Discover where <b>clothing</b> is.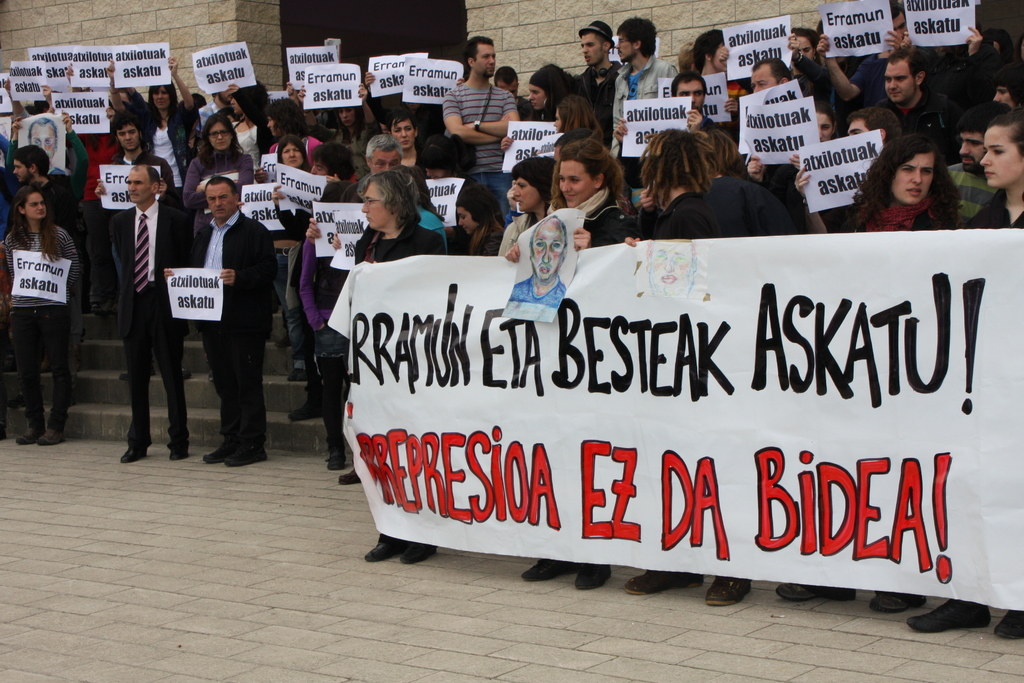
Discovered at Rect(122, 99, 190, 197).
